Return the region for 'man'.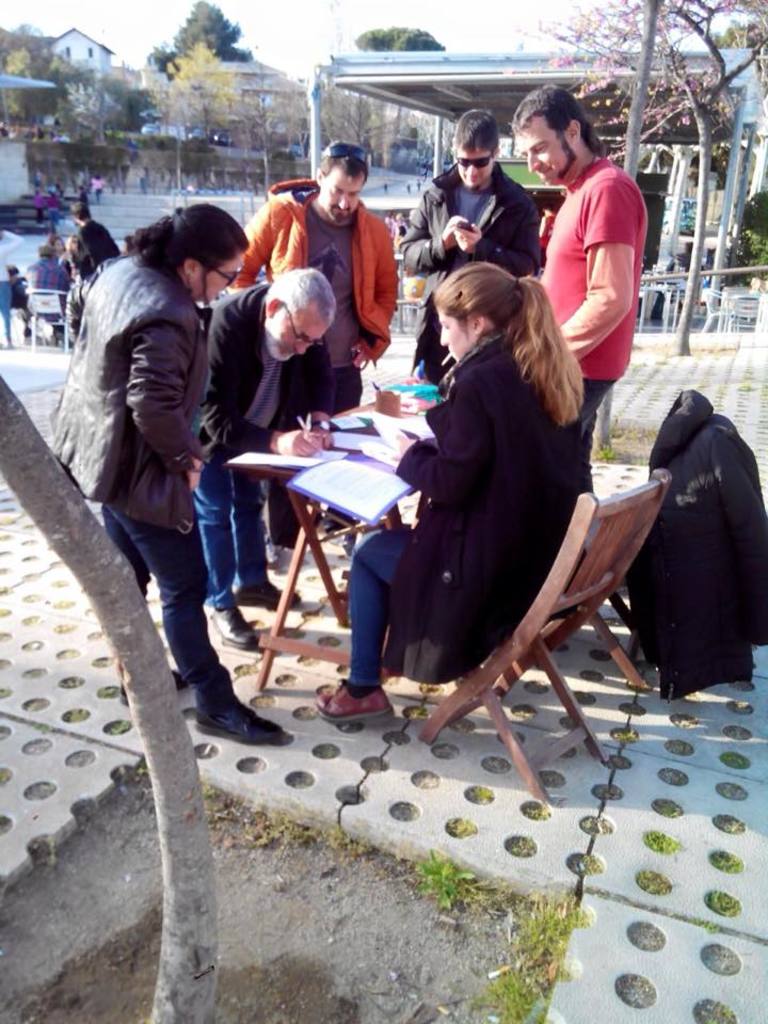
box(218, 140, 400, 571).
